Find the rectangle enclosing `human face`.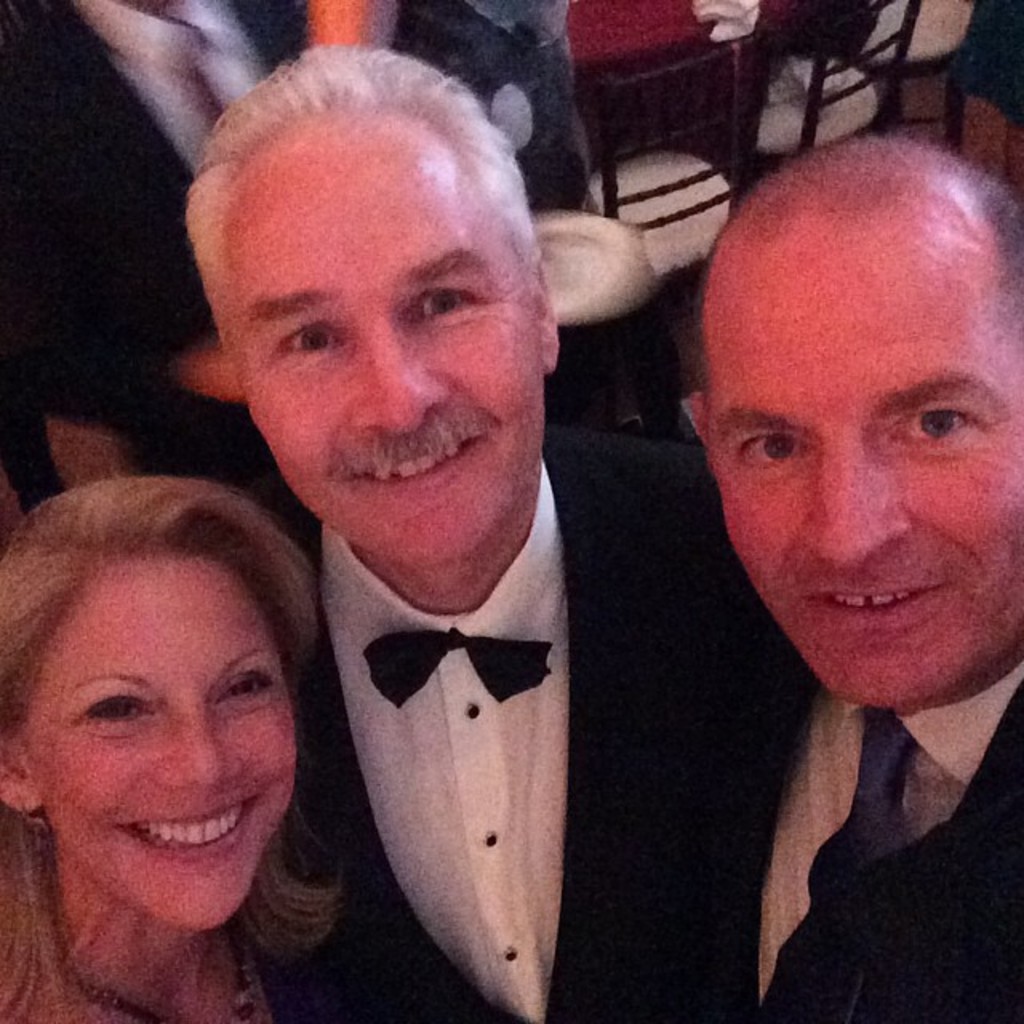
crop(234, 178, 539, 563).
